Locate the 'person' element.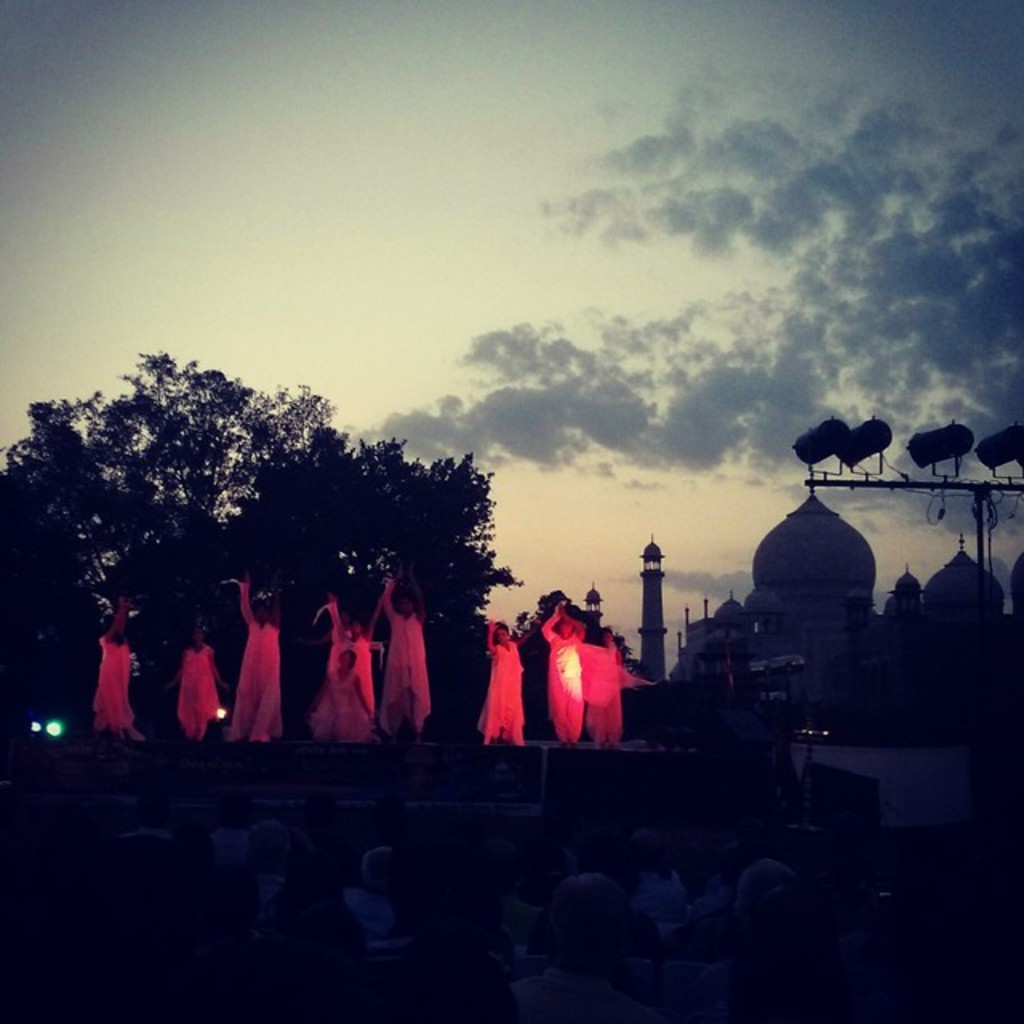
Element bbox: select_region(232, 578, 280, 741).
